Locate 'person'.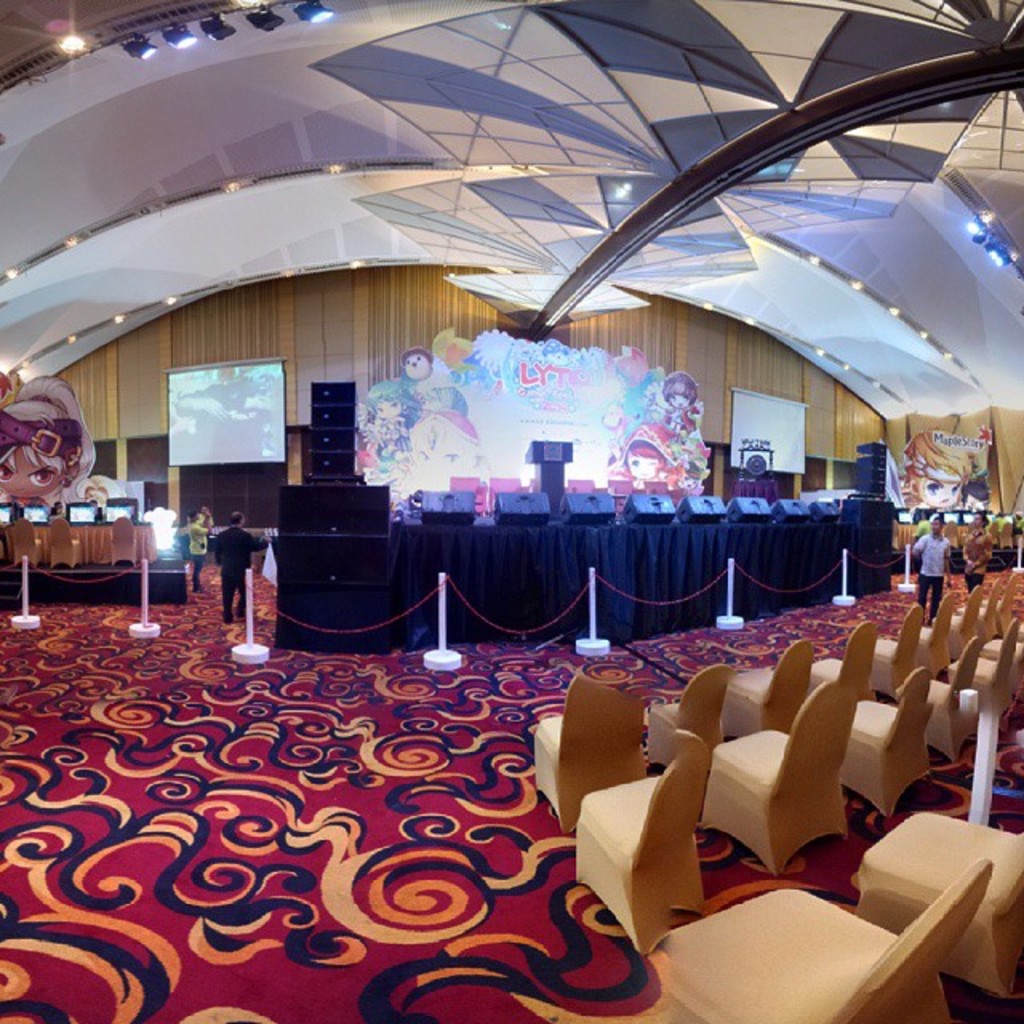
Bounding box: Rect(210, 507, 256, 629).
